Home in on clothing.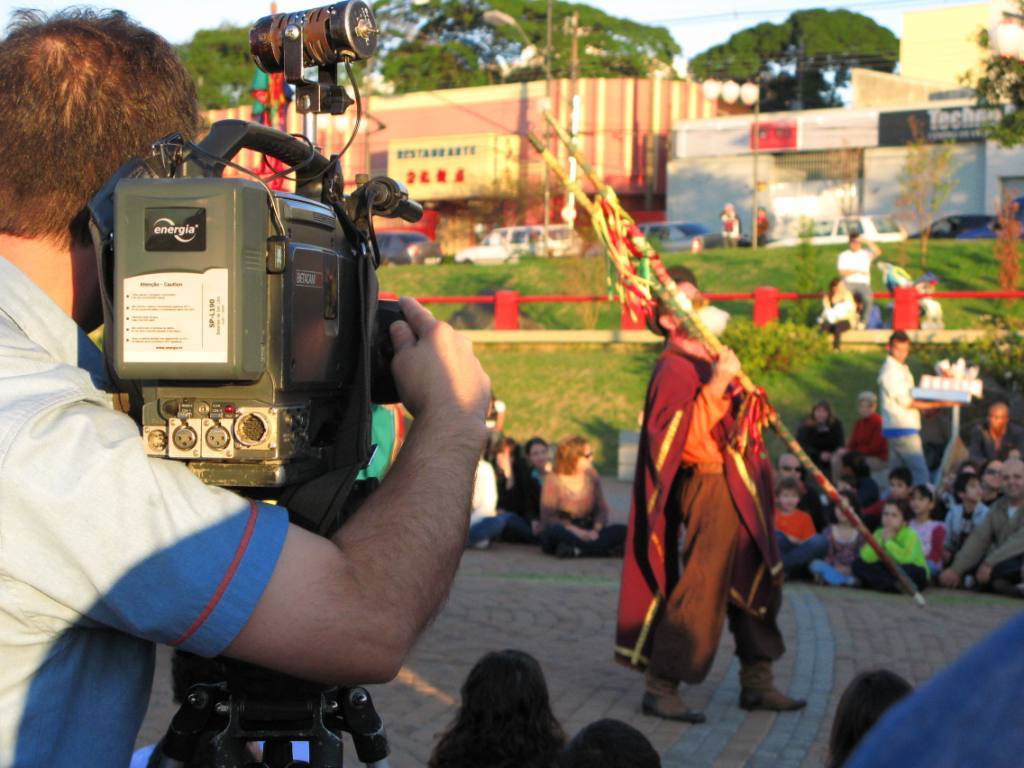
Homed in at bbox=[799, 415, 840, 501].
